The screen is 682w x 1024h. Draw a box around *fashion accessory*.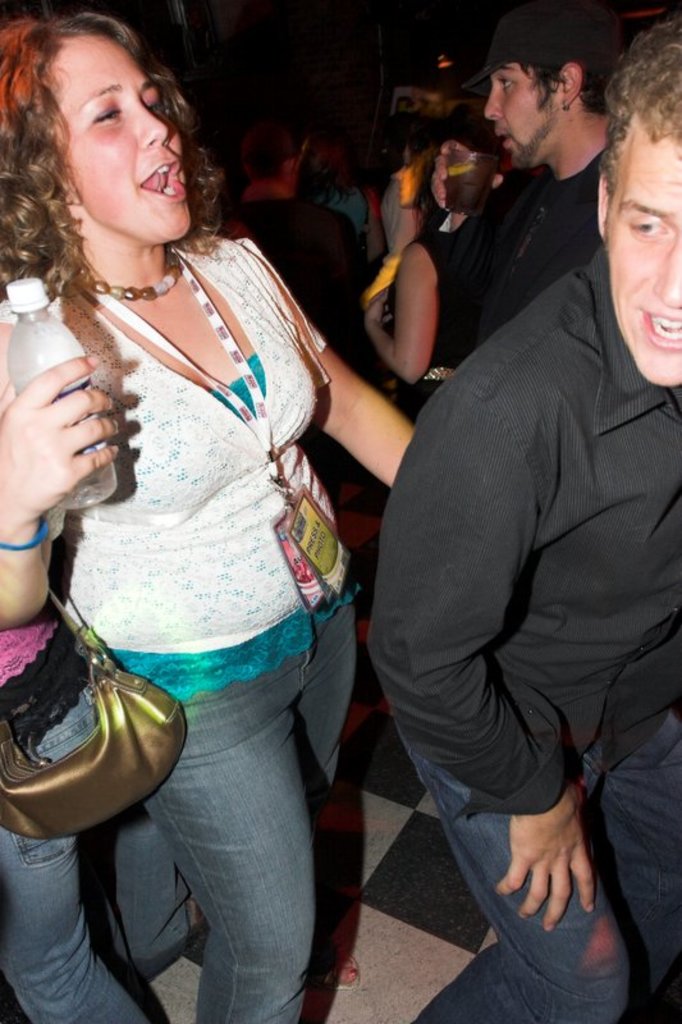
select_region(424, 366, 454, 379).
